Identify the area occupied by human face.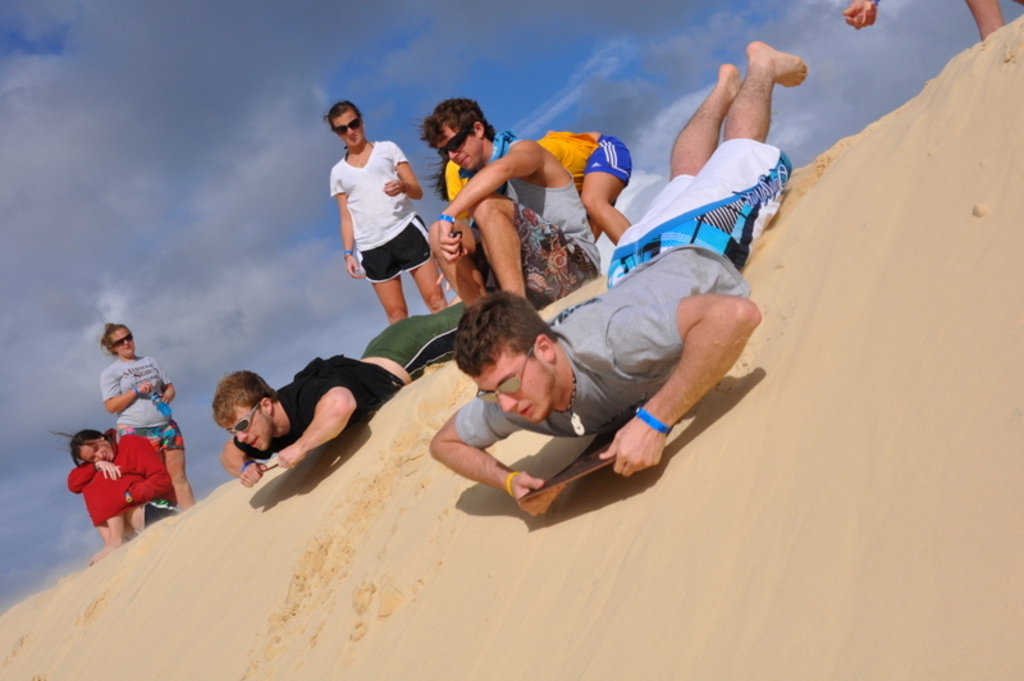
Area: <region>470, 346, 549, 426</region>.
